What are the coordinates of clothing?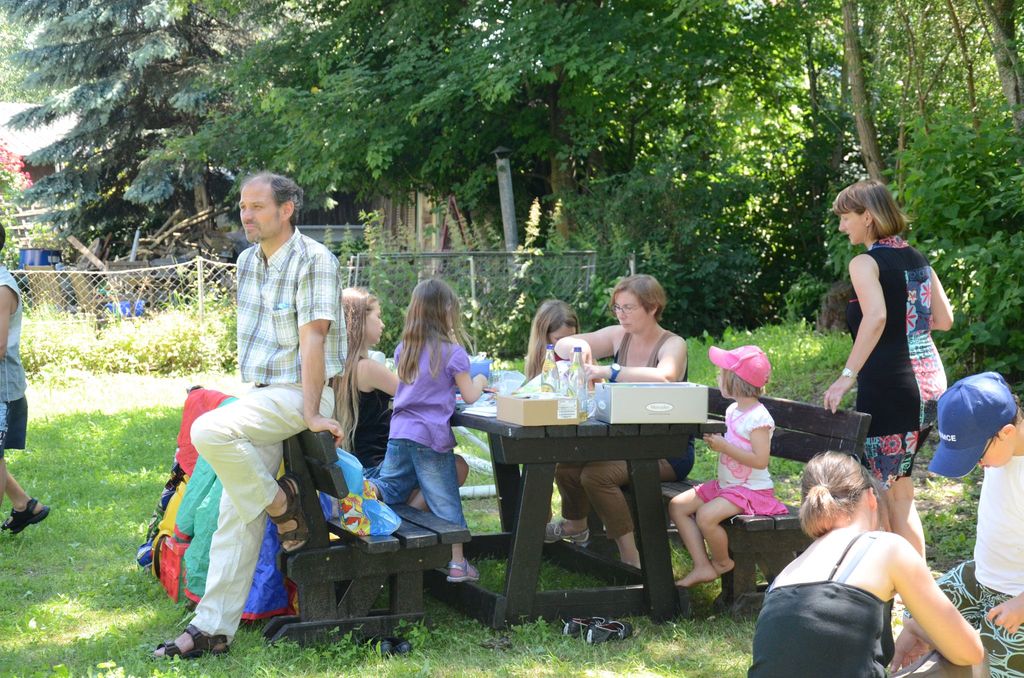
Rect(607, 327, 698, 482).
